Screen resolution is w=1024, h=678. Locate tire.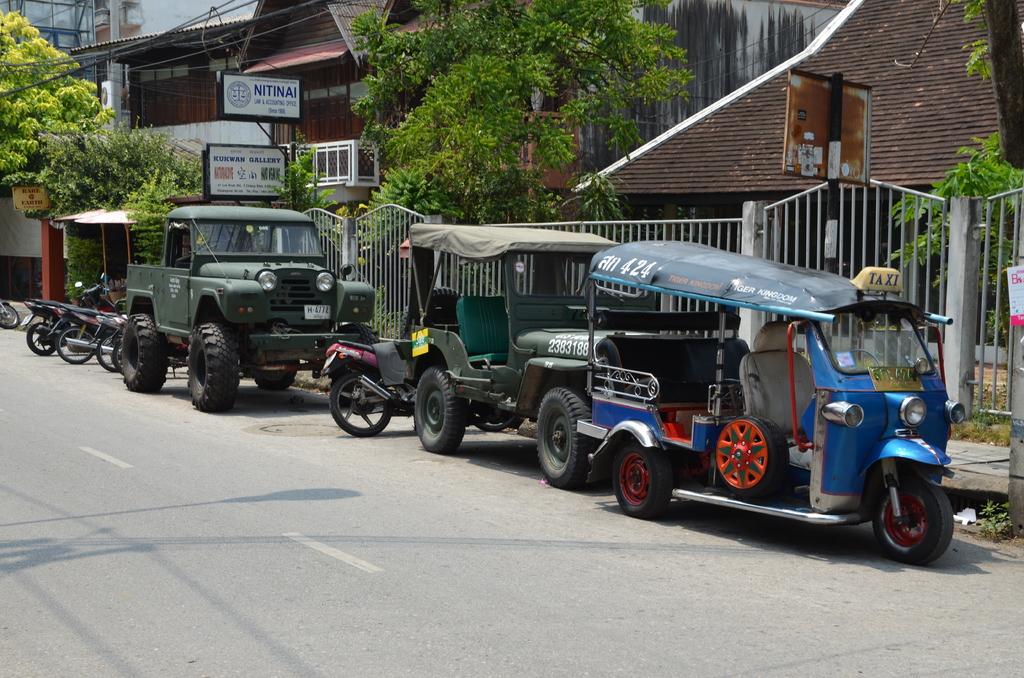
Rect(170, 321, 234, 405).
